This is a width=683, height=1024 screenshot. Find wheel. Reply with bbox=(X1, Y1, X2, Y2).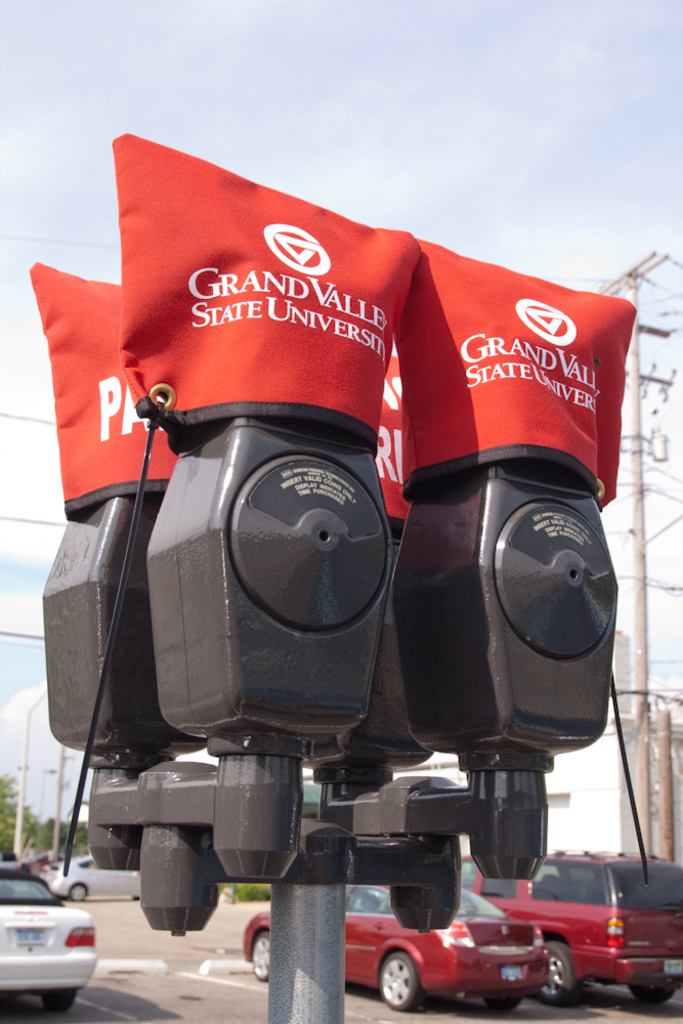
bbox=(71, 888, 89, 902).
